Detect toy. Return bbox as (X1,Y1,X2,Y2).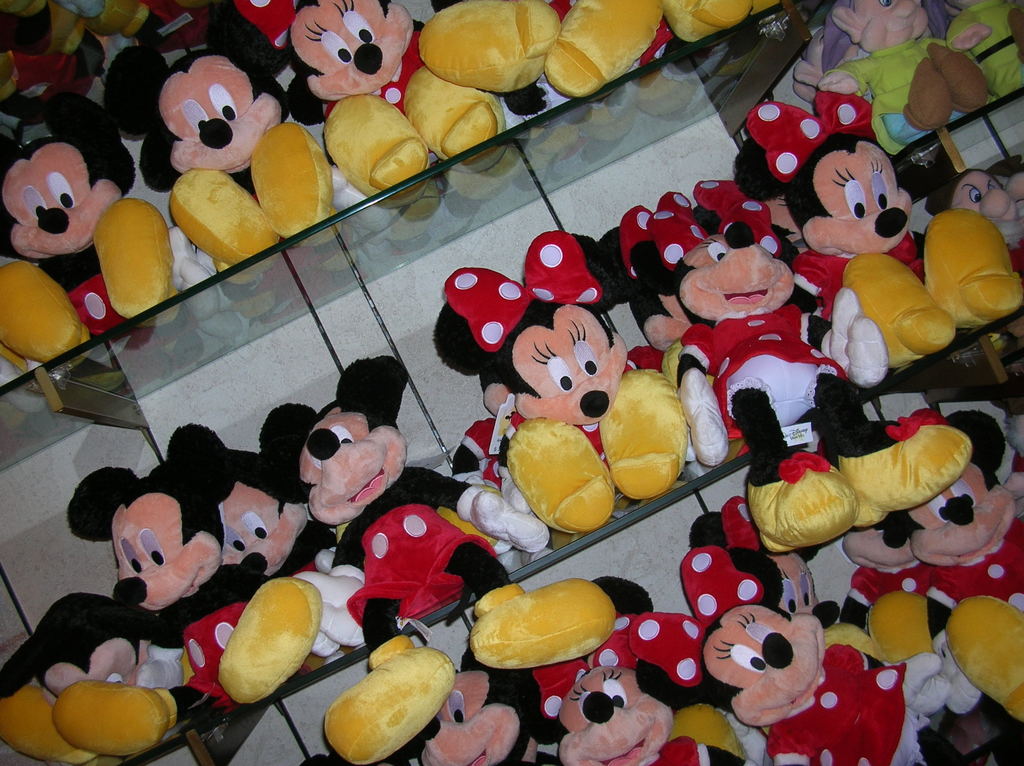
(0,0,109,97).
